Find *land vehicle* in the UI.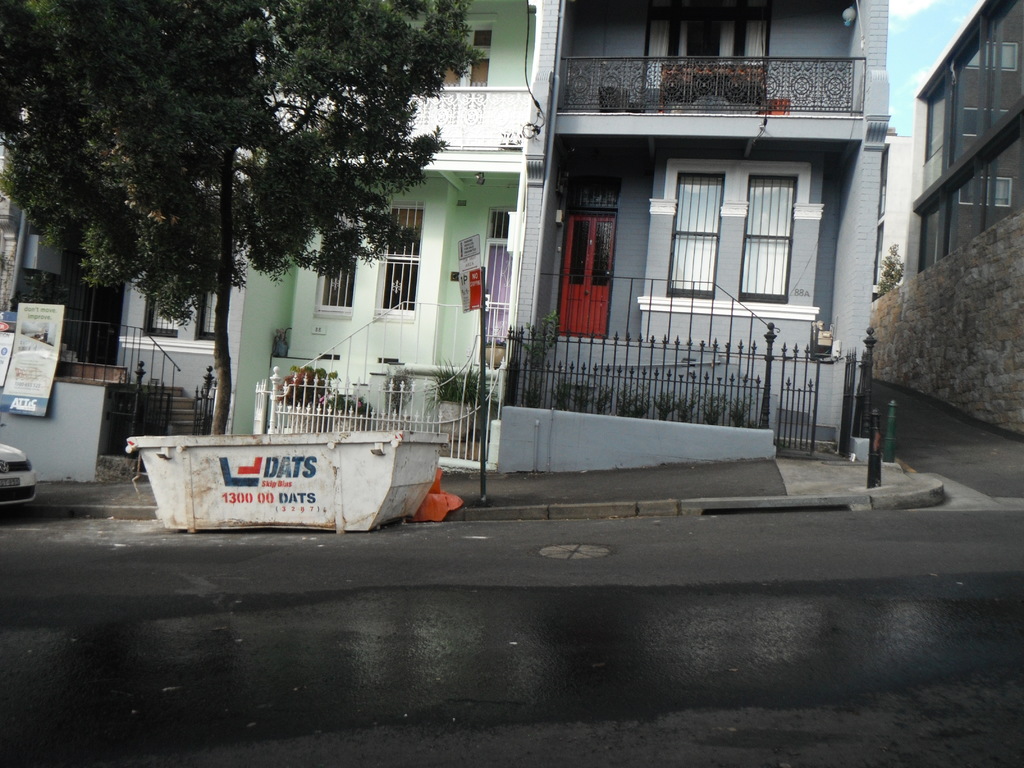
UI element at 0 446 35 499.
